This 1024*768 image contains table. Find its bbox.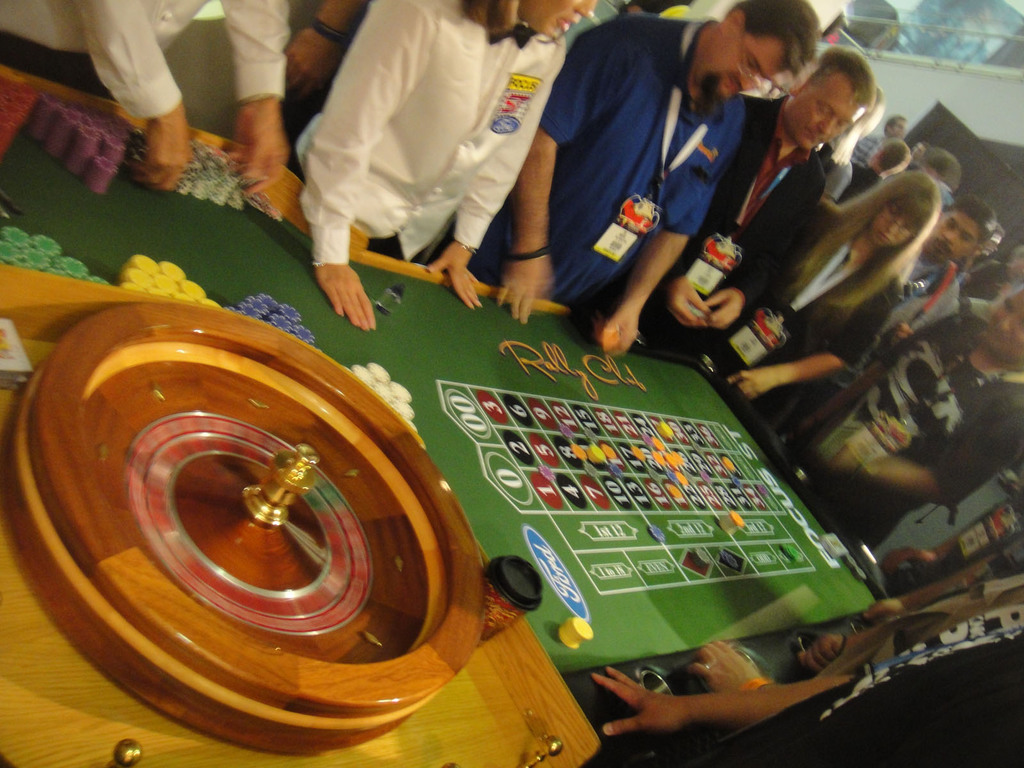
0/63/890/767.
